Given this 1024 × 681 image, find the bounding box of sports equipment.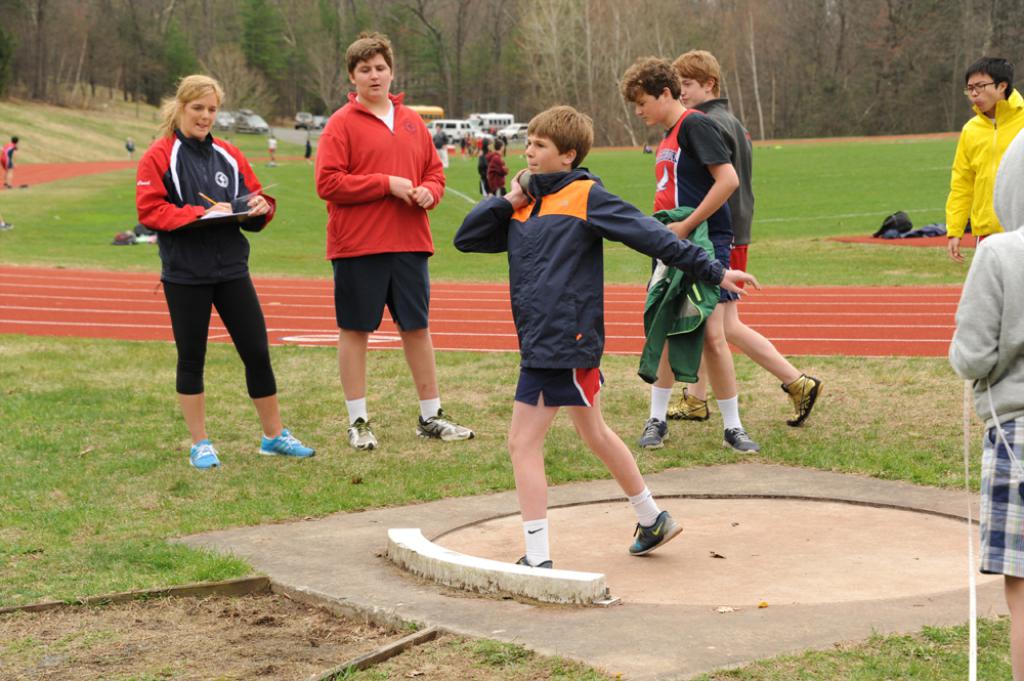
[640, 415, 669, 455].
